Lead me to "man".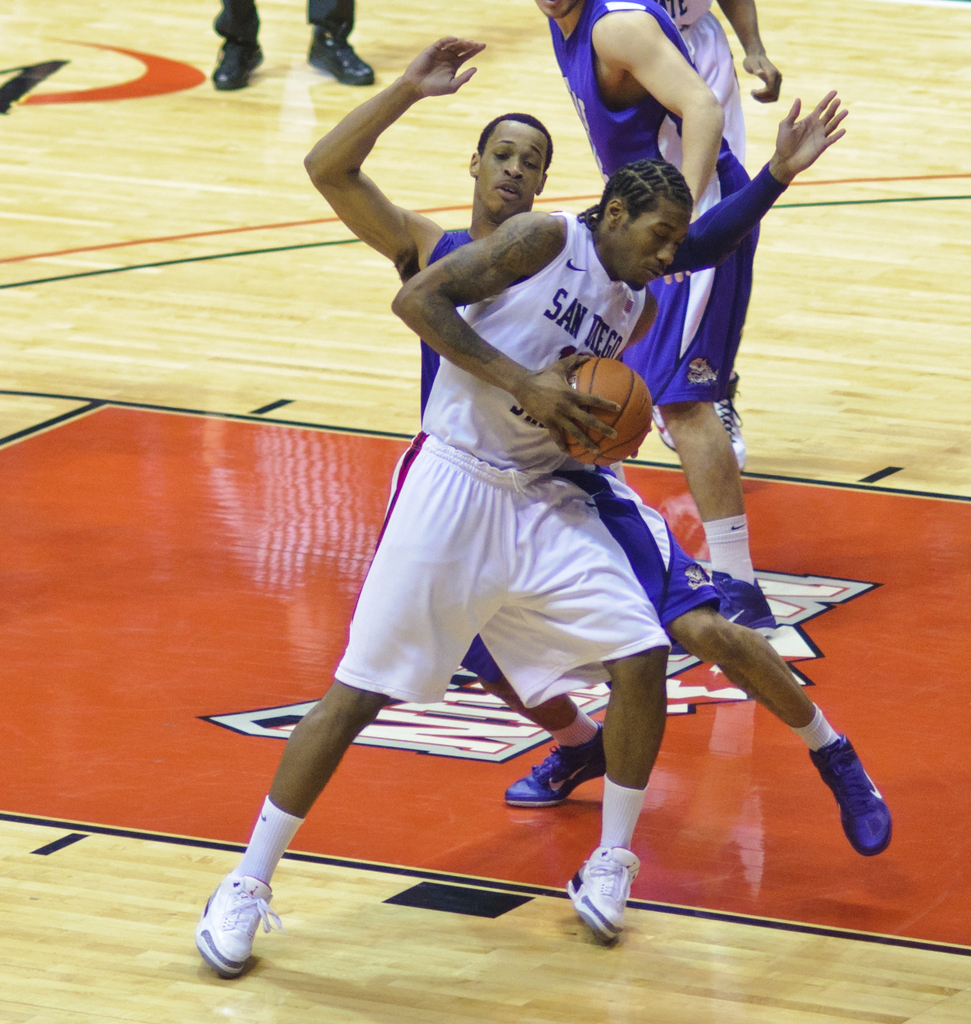
Lead to bbox=(301, 34, 893, 854).
